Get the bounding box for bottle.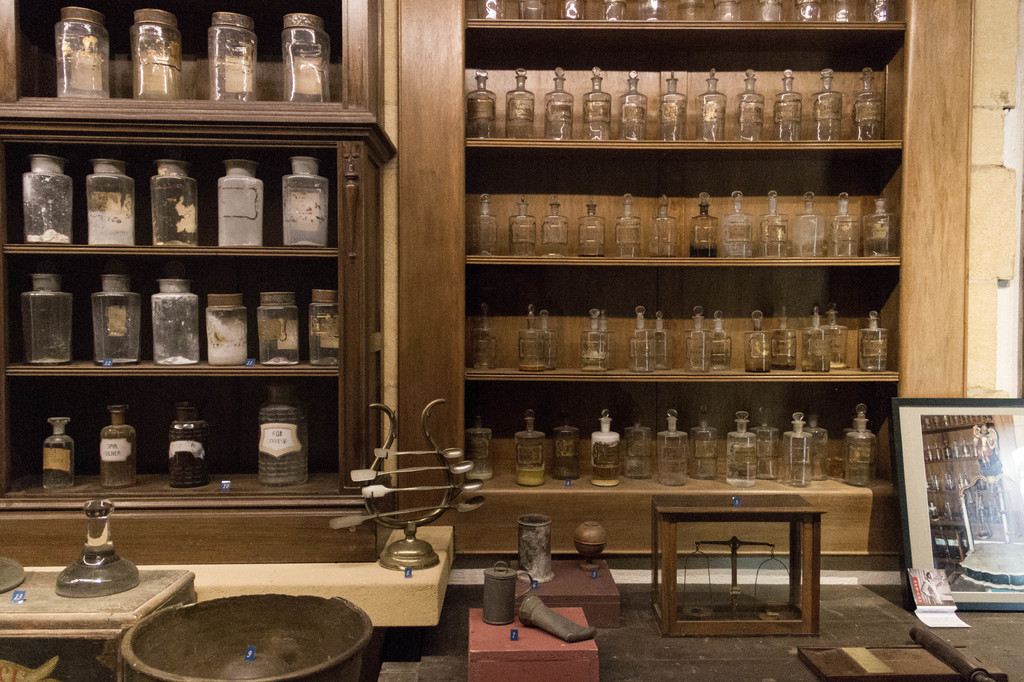
l=828, t=305, r=847, b=370.
